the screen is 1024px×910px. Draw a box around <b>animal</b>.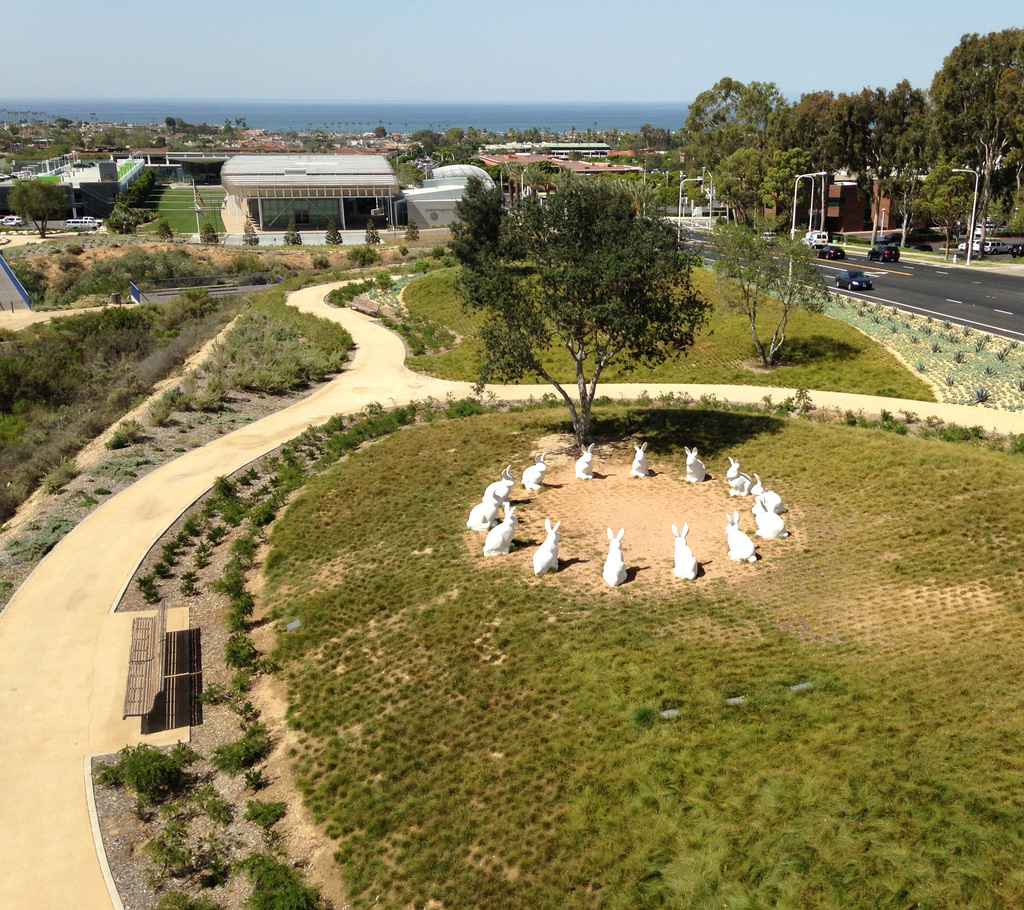
l=577, t=444, r=594, b=479.
